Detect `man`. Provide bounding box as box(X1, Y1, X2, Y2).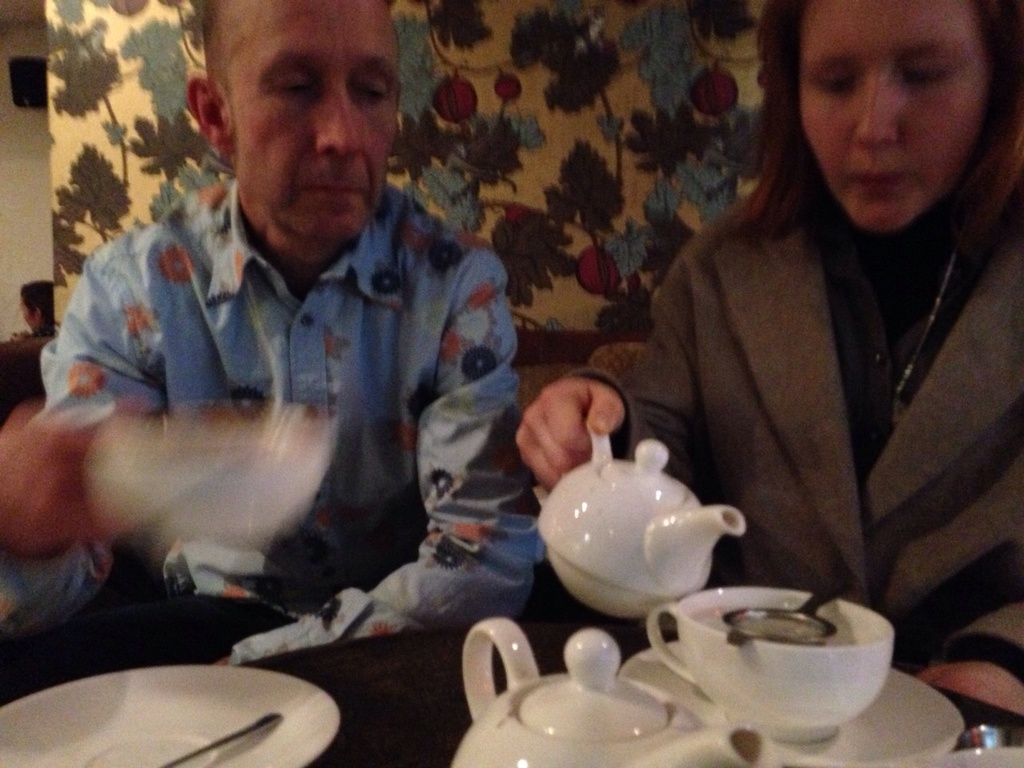
box(92, 0, 714, 719).
